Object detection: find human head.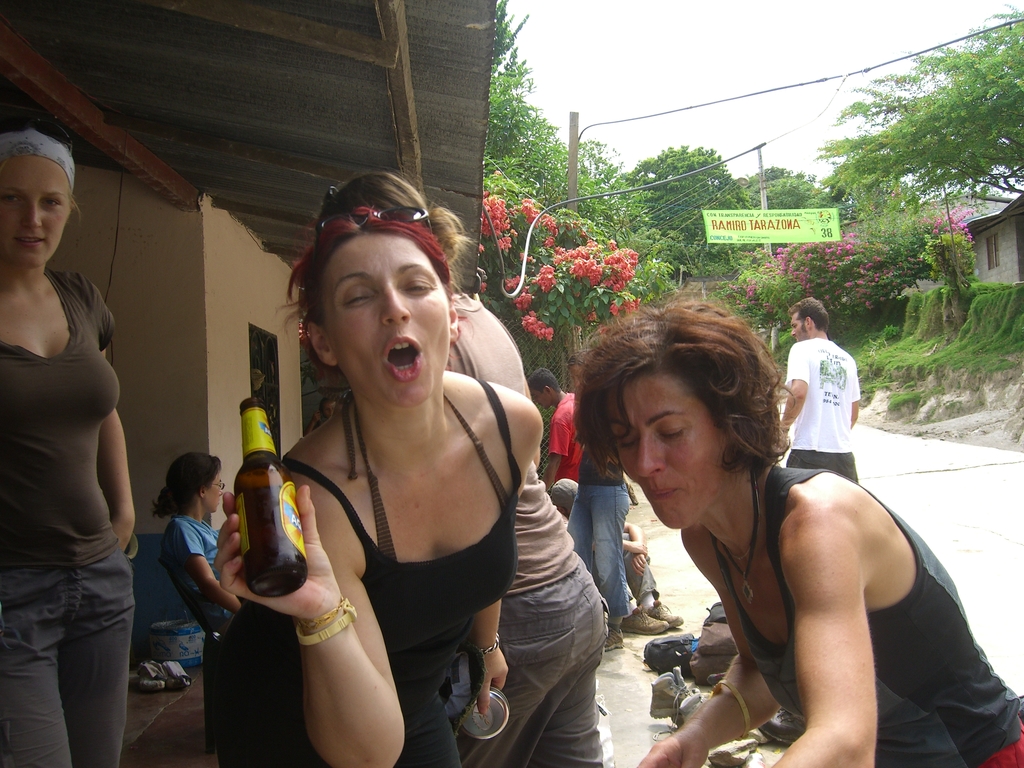
598/296/795/493.
